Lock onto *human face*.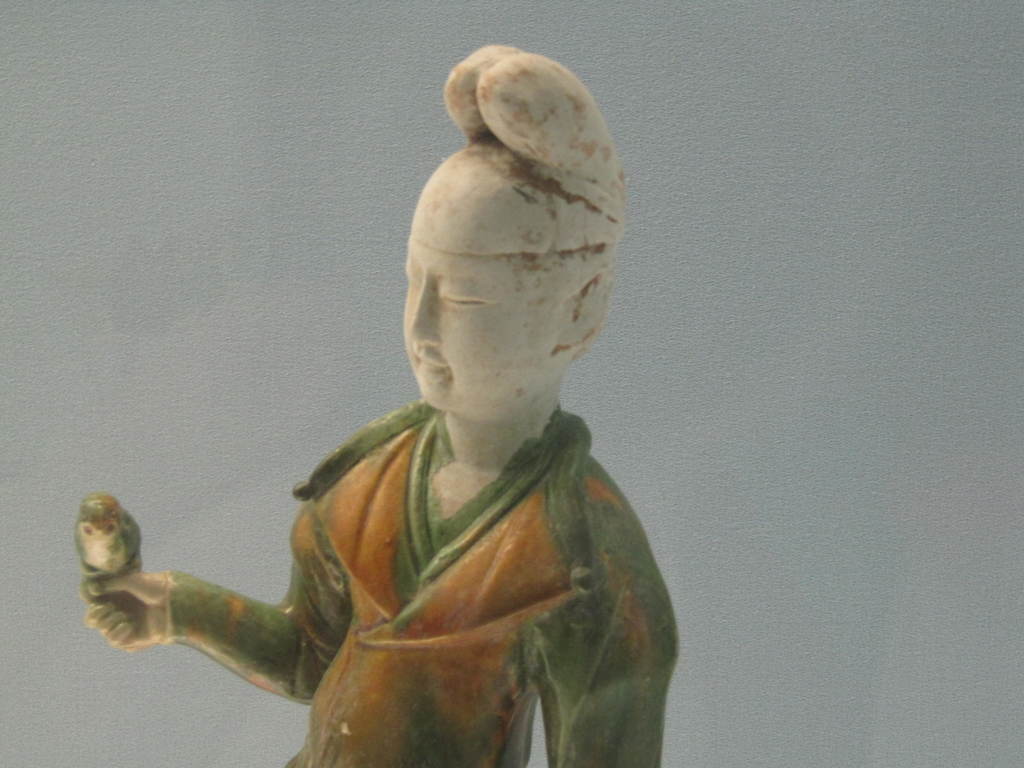
Locked: select_region(405, 238, 569, 410).
